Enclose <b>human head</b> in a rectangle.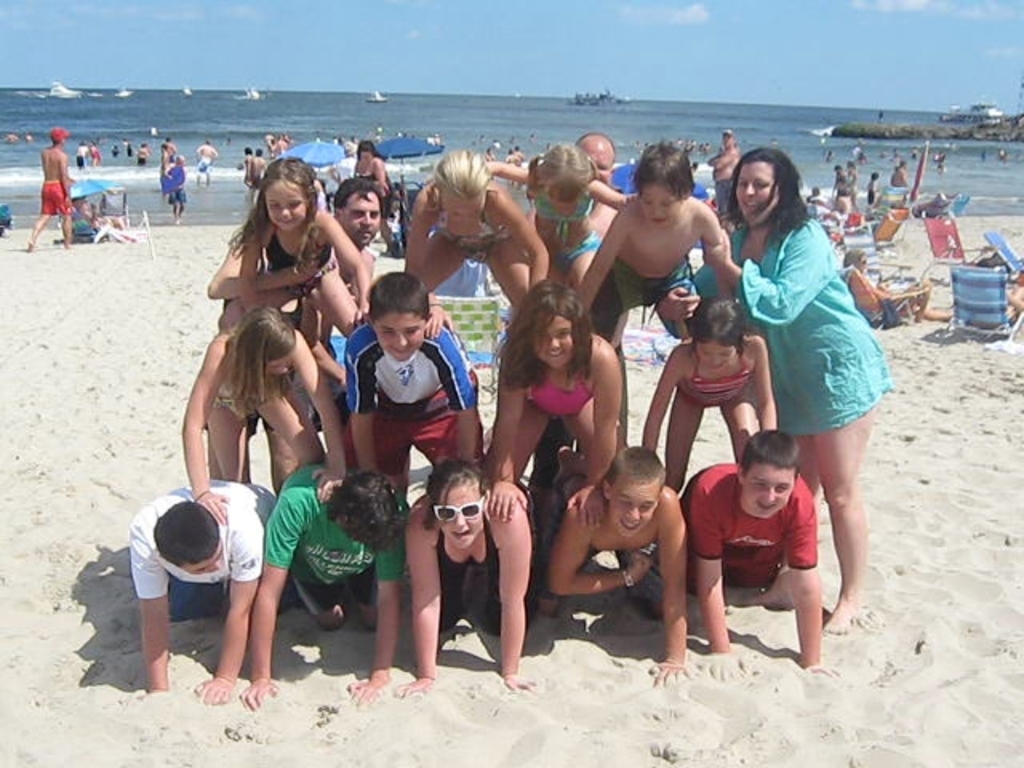
box(226, 304, 299, 373).
